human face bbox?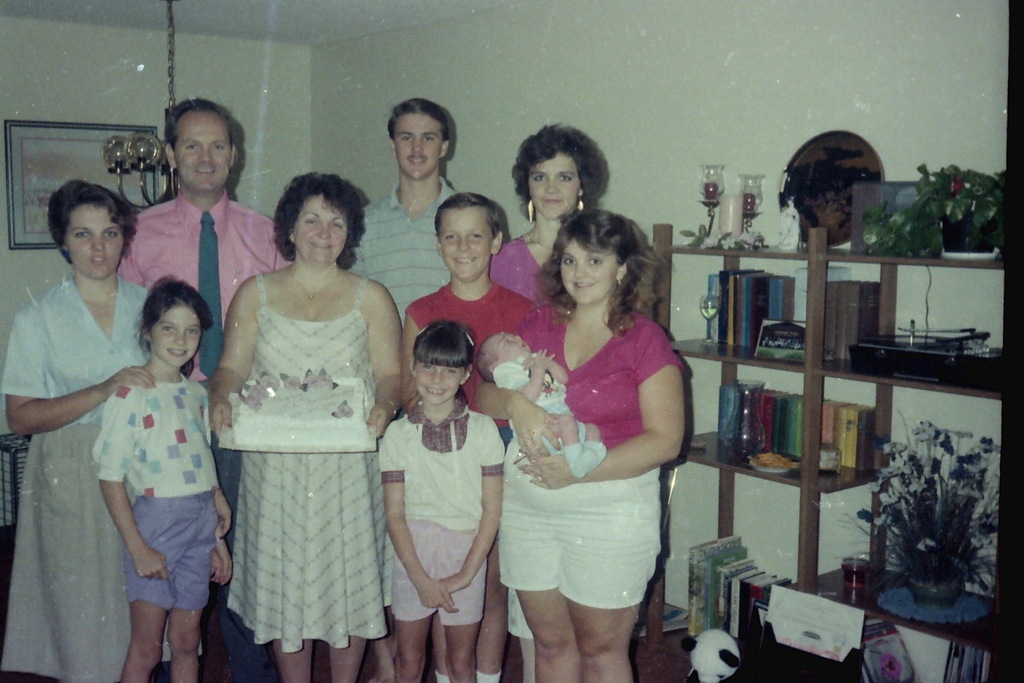
<box>392,117,443,181</box>
